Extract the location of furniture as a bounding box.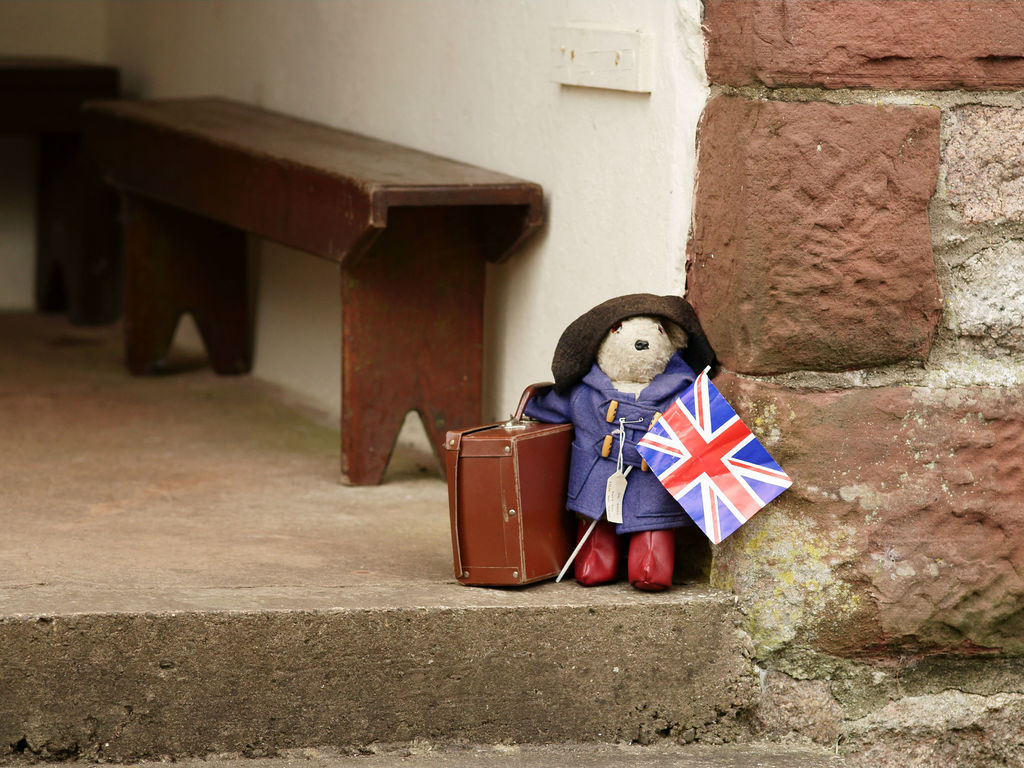
[77,92,550,489].
